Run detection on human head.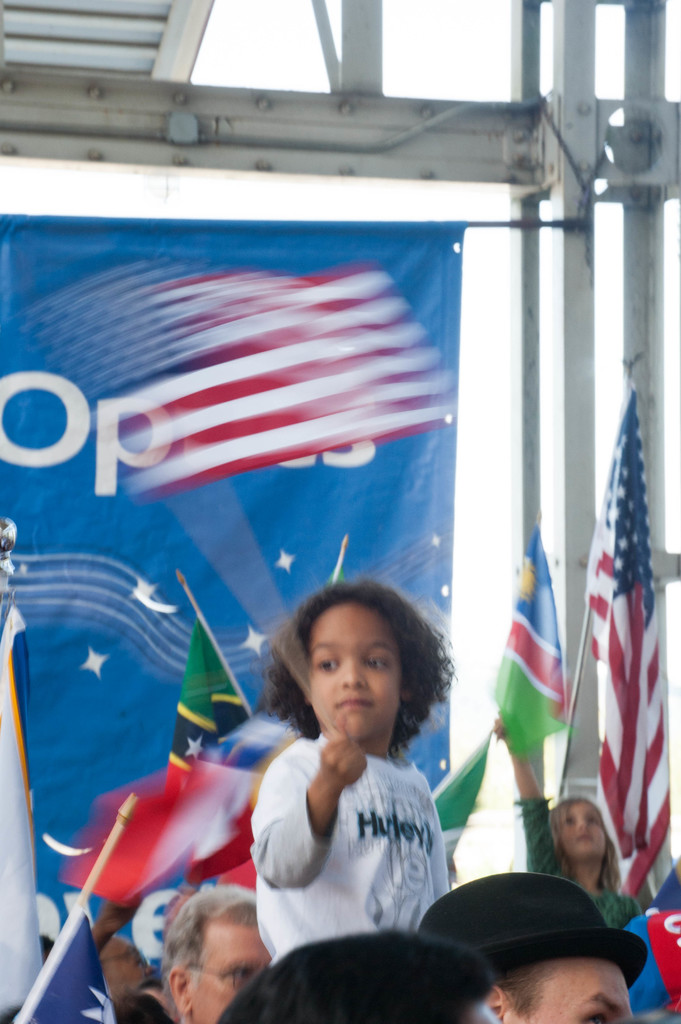
Result: bbox=(97, 929, 163, 1023).
